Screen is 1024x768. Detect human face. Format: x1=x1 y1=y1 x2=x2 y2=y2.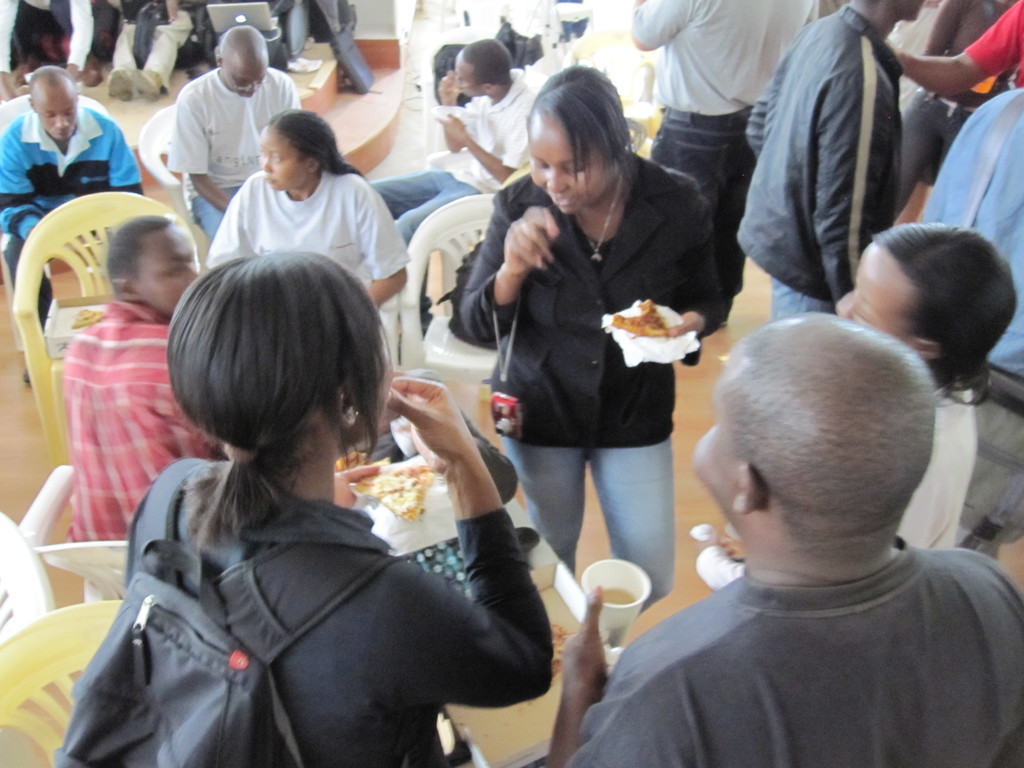
x1=444 y1=44 x2=496 y2=109.
